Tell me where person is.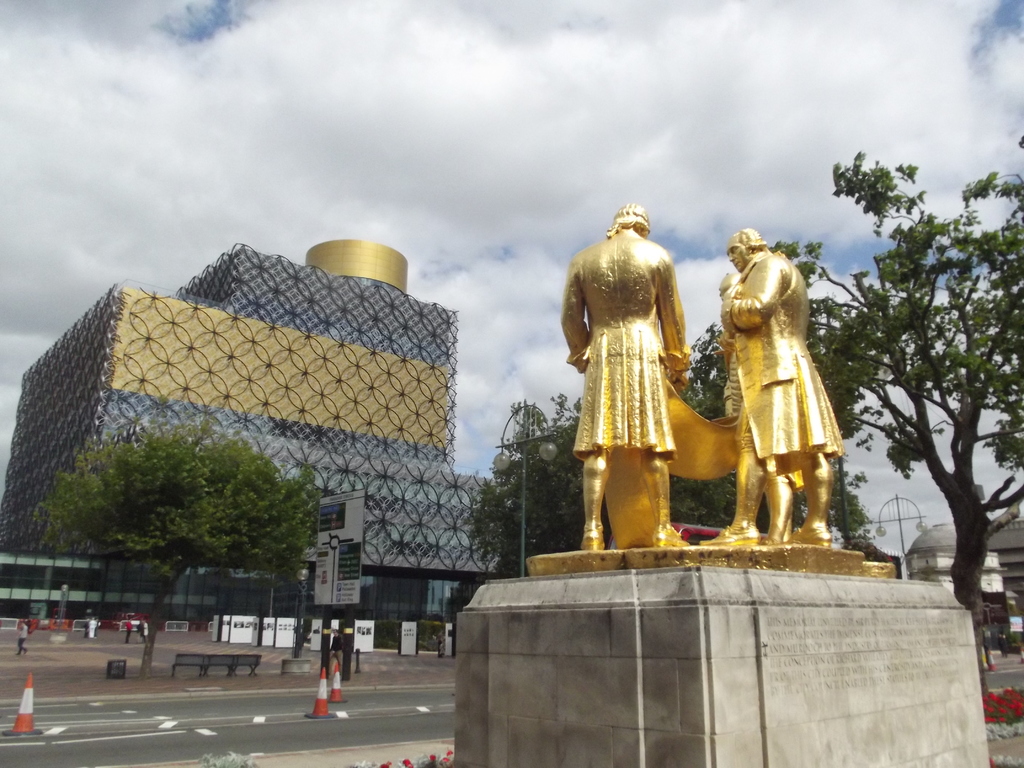
person is at left=719, top=221, right=830, bottom=548.
